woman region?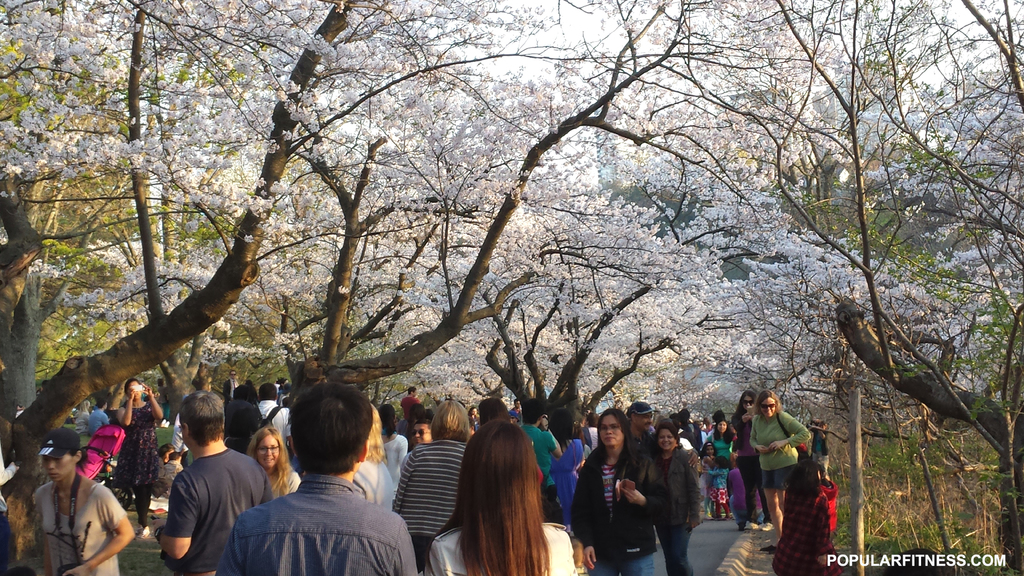
<region>245, 424, 309, 500</region>
